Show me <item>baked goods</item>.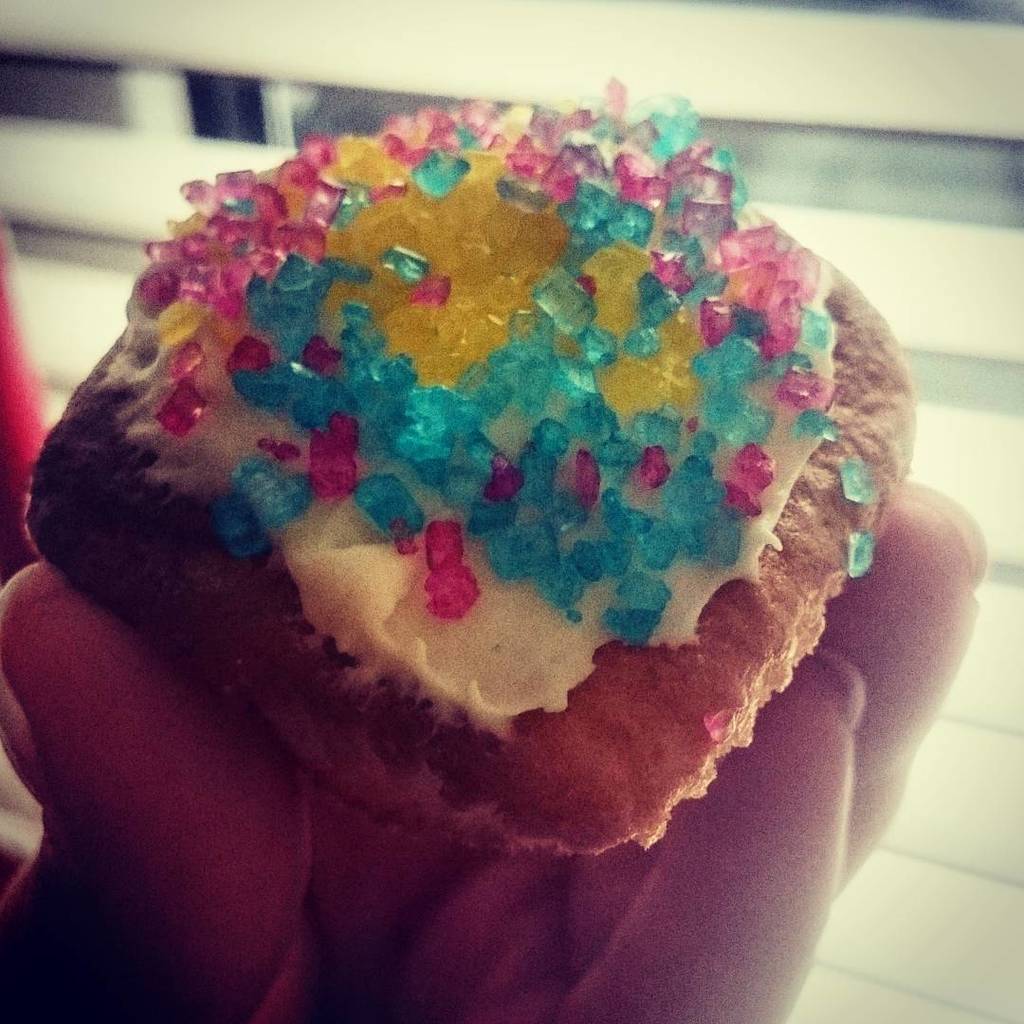
<item>baked goods</item> is here: 65,141,891,846.
